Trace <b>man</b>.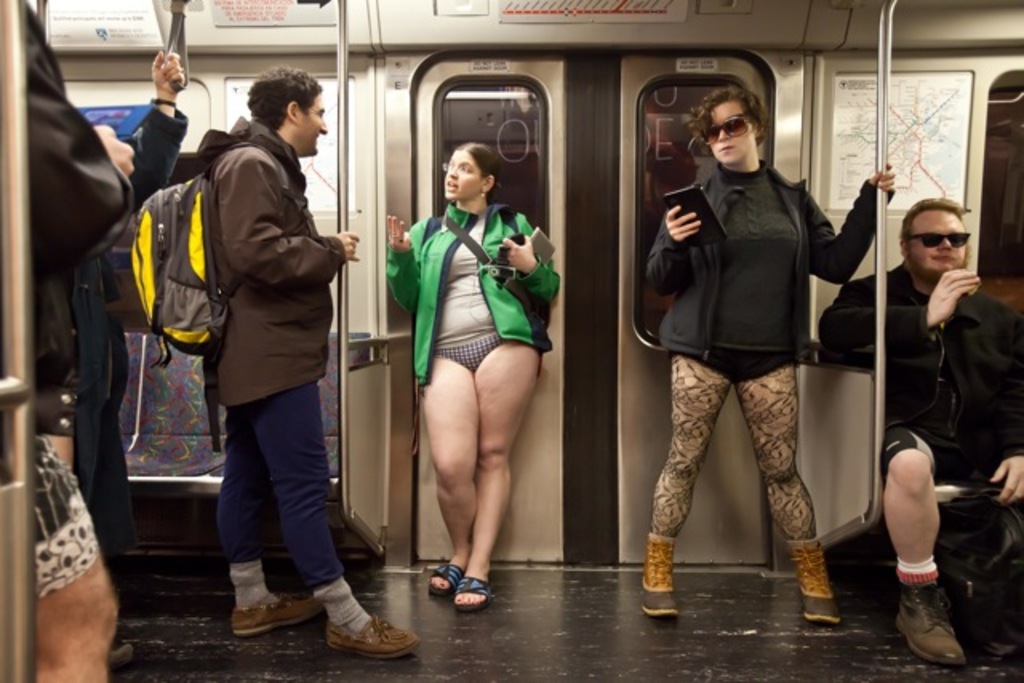
Traced to (left=211, top=64, right=421, bottom=659).
